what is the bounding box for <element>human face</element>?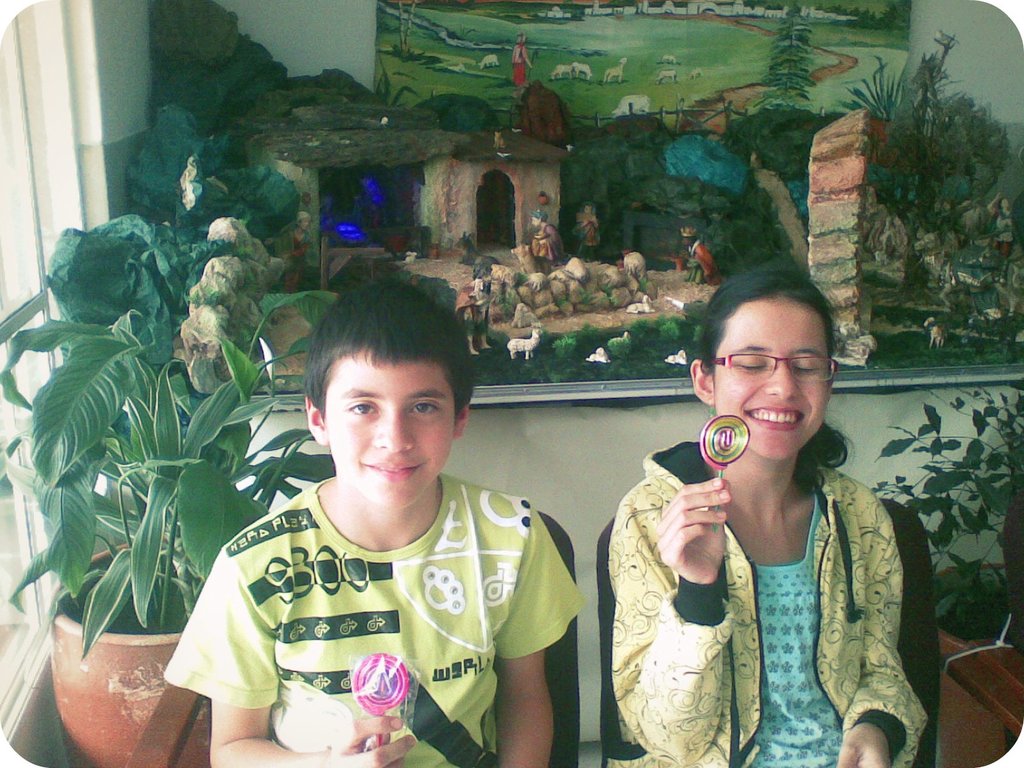
[324, 353, 454, 506].
